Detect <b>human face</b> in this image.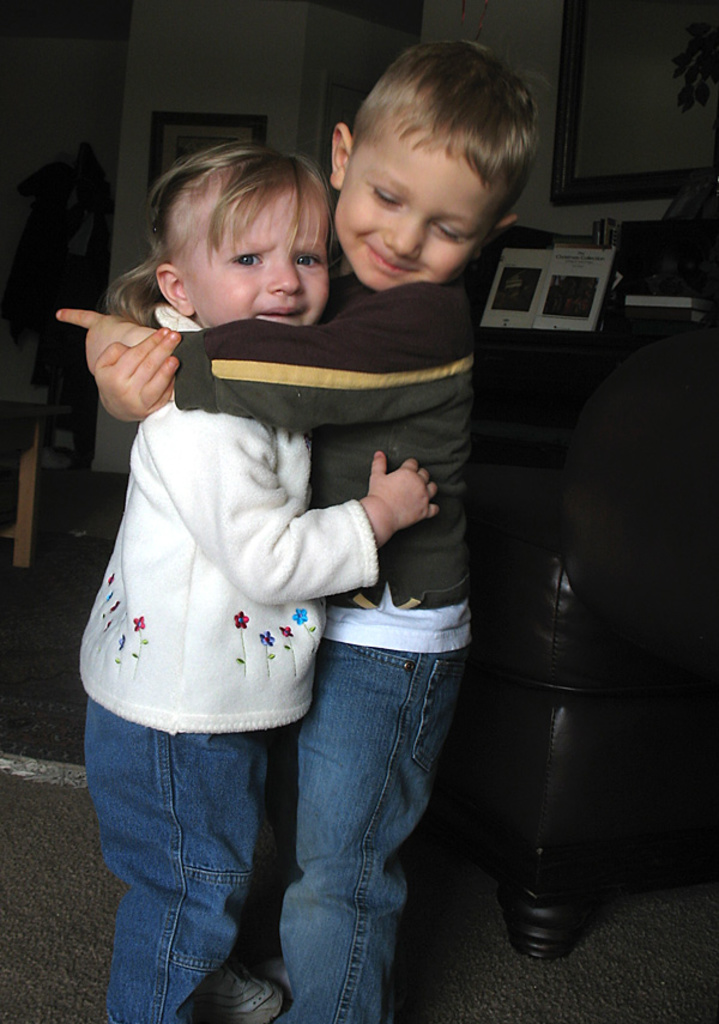
Detection: left=199, top=189, right=326, bottom=325.
